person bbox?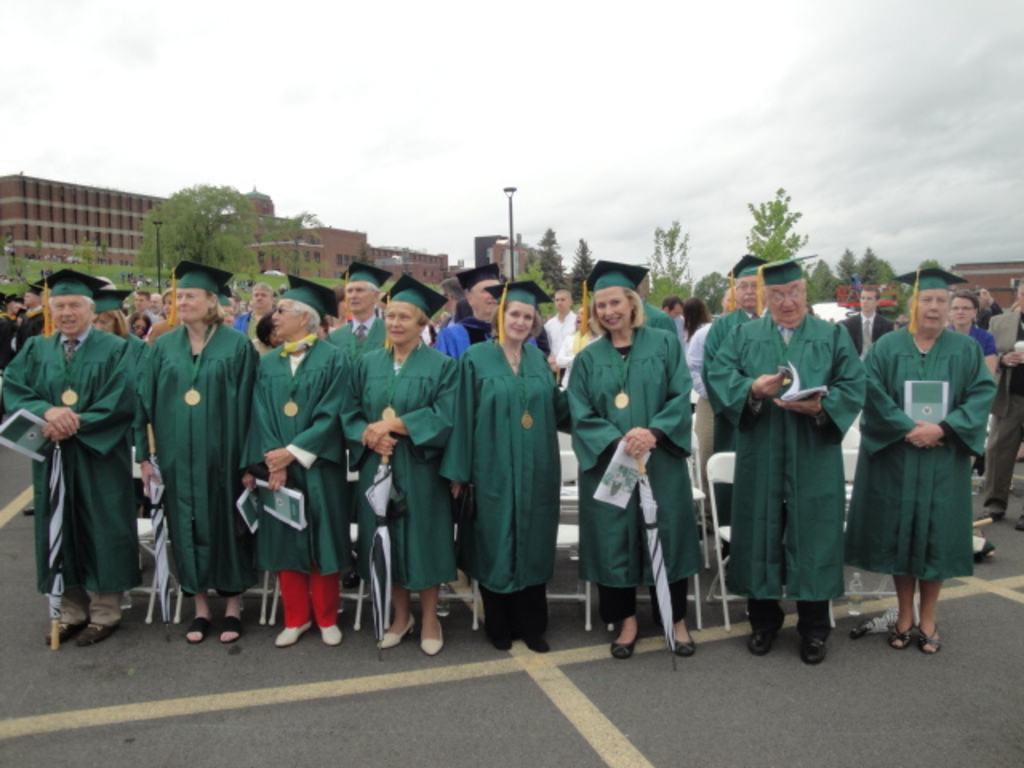
<box>0,294,19,384</box>
